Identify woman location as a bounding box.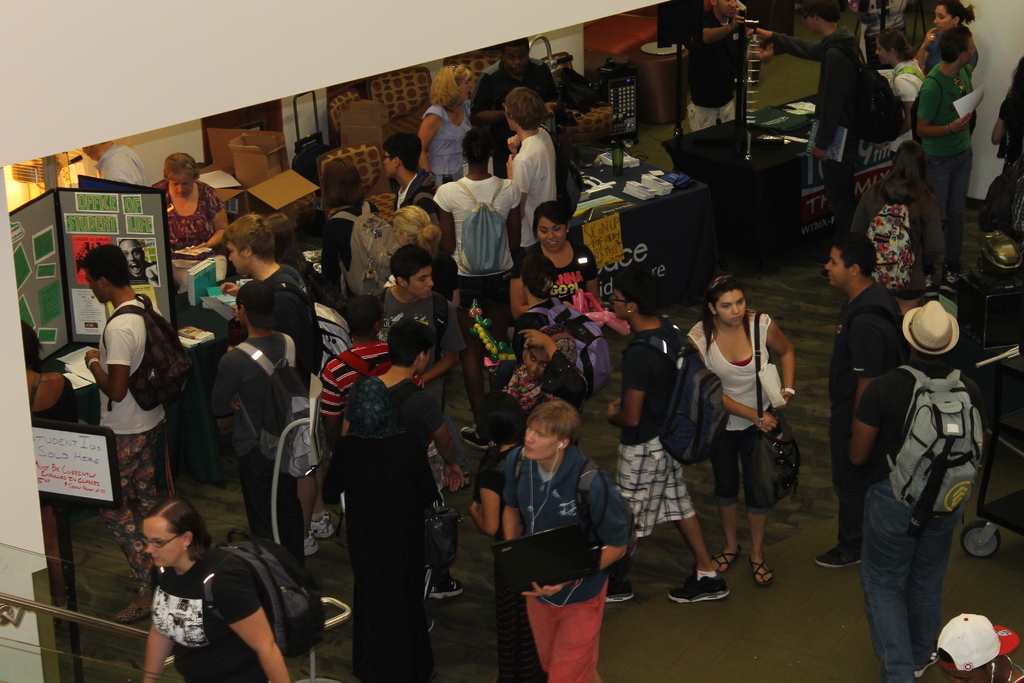
19:320:84:424.
